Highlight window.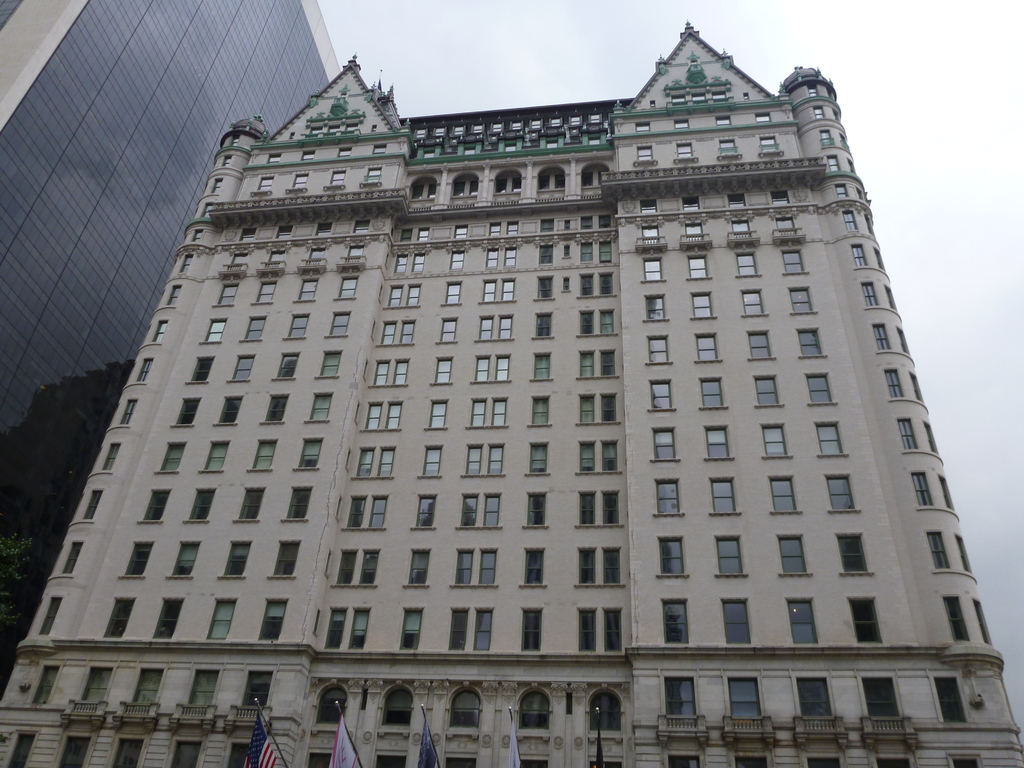
Highlighted region: <box>772,191,788,204</box>.
